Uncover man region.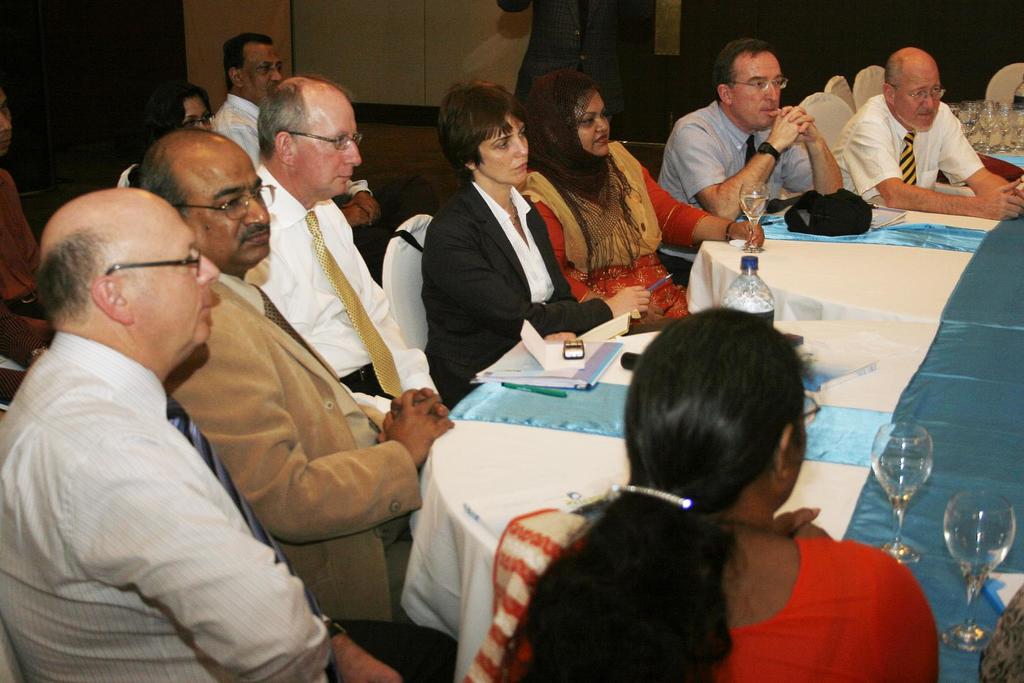
Uncovered: box=[660, 42, 845, 220].
